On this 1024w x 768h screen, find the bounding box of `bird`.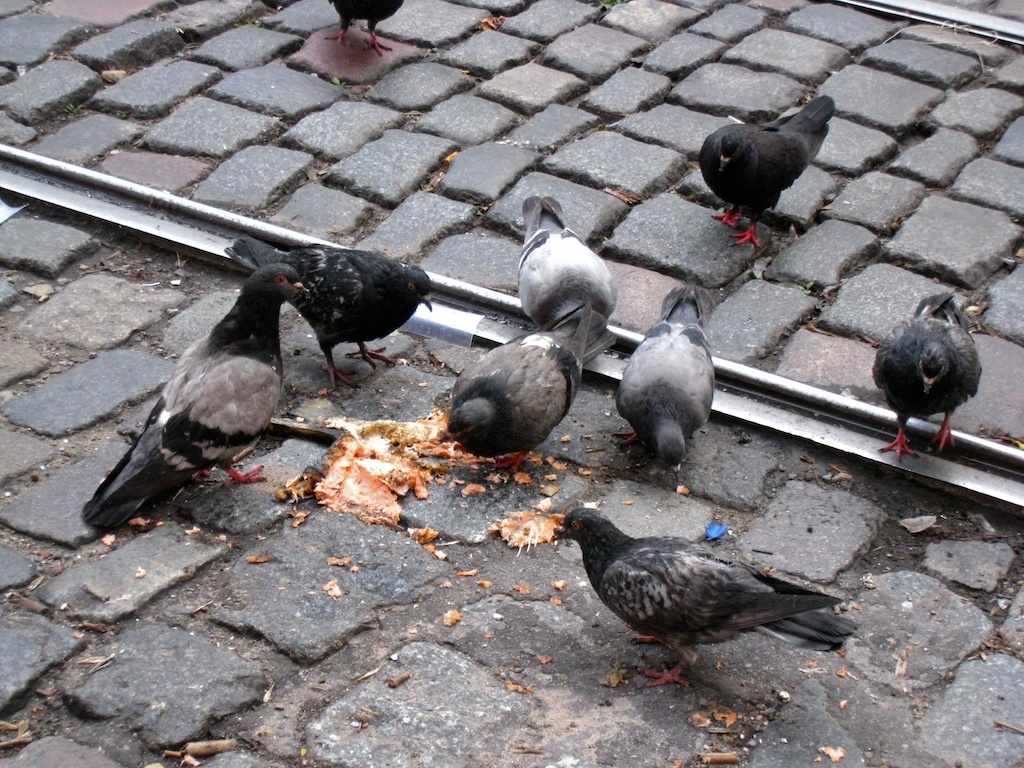
Bounding box: [871, 287, 985, 470].
